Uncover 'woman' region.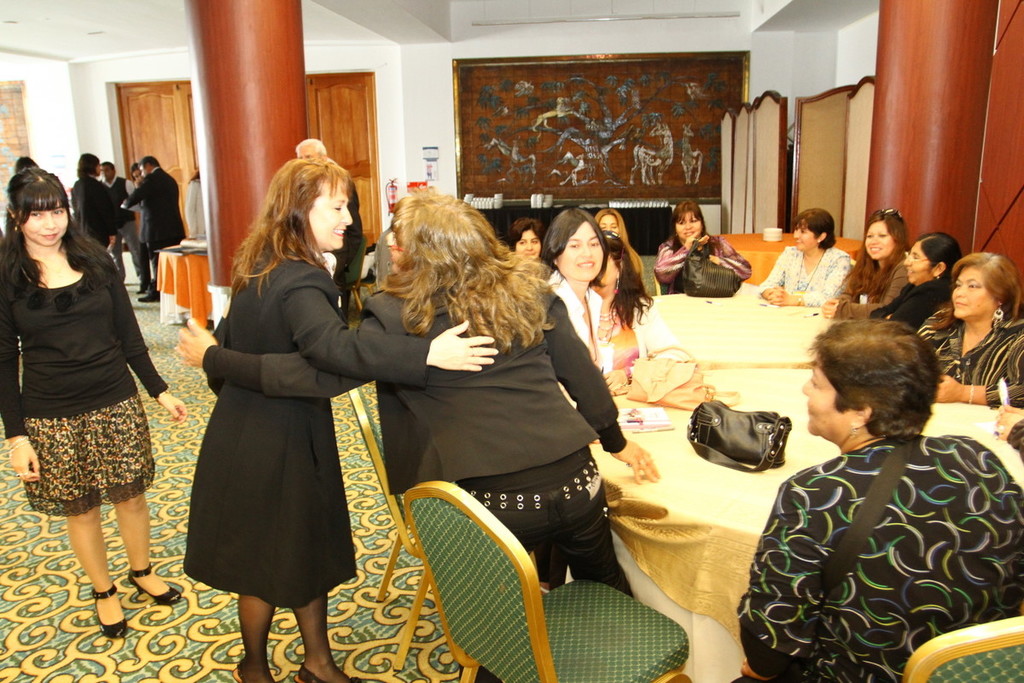
Uncovered: locate(922, 255, 1023, 415).
